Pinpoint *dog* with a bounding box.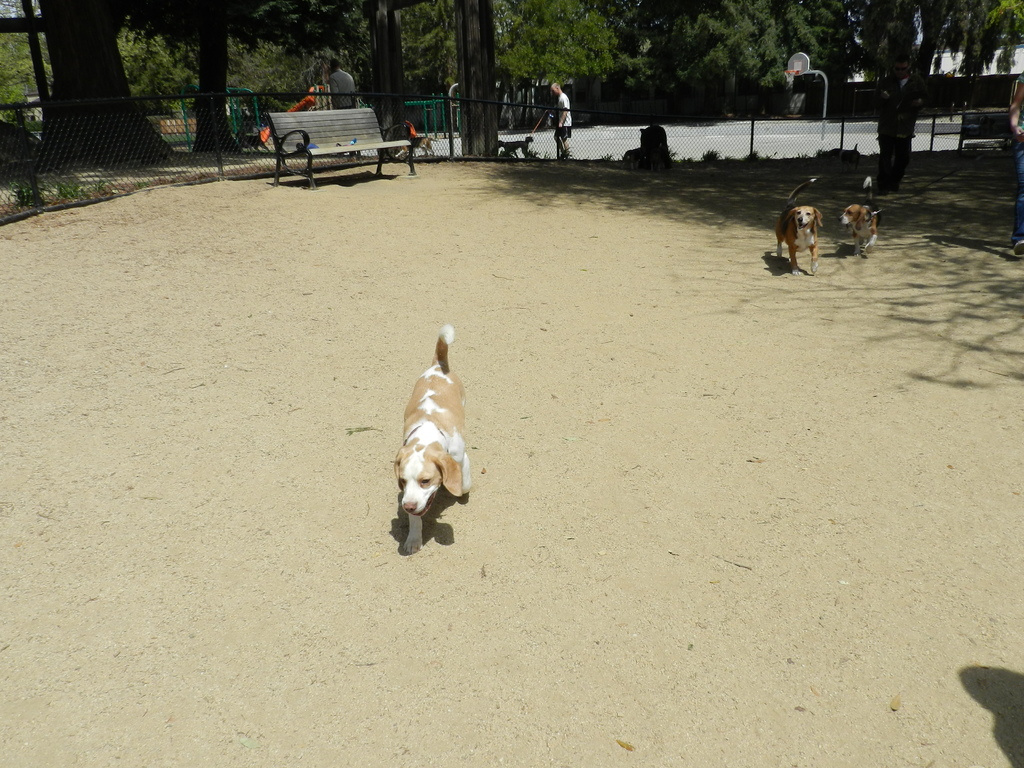
bbox=(497, 135, 534, 160).
